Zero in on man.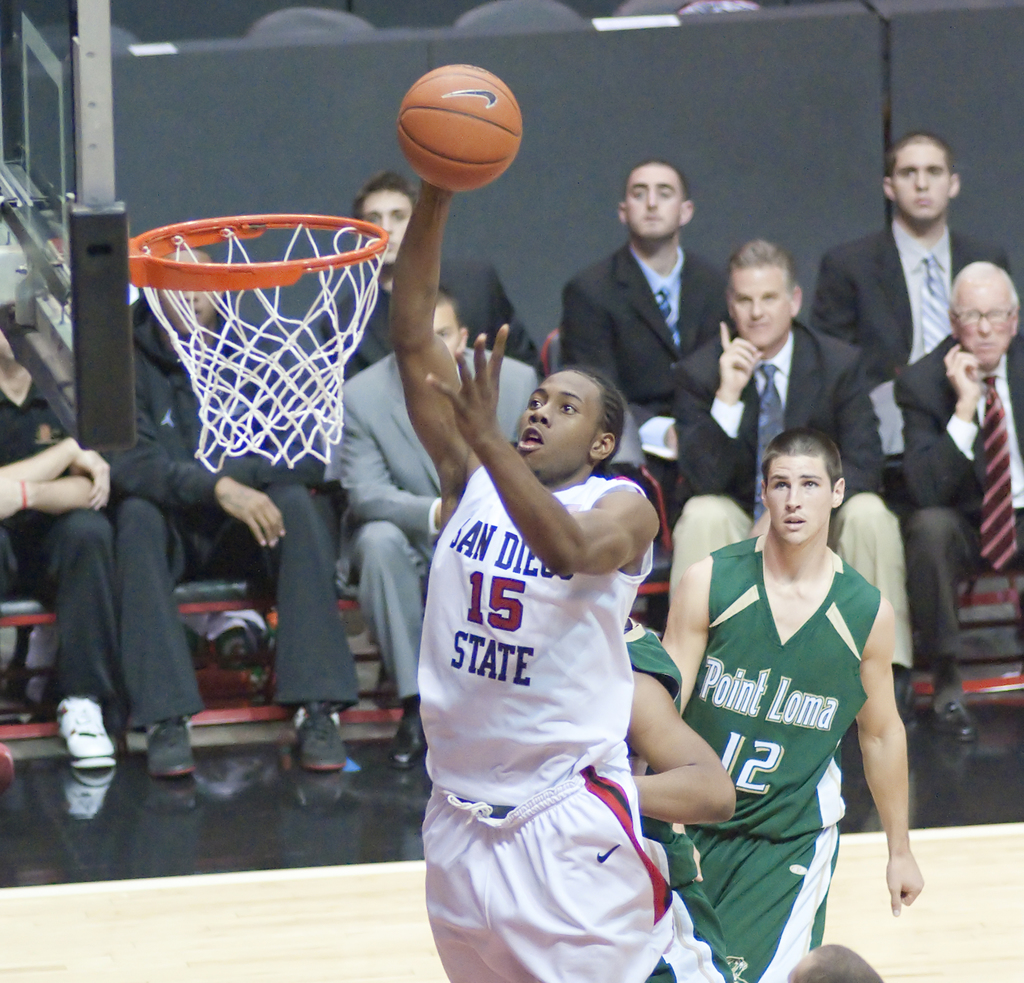
Zeroed in: <box>388,179,740,982</box>.
